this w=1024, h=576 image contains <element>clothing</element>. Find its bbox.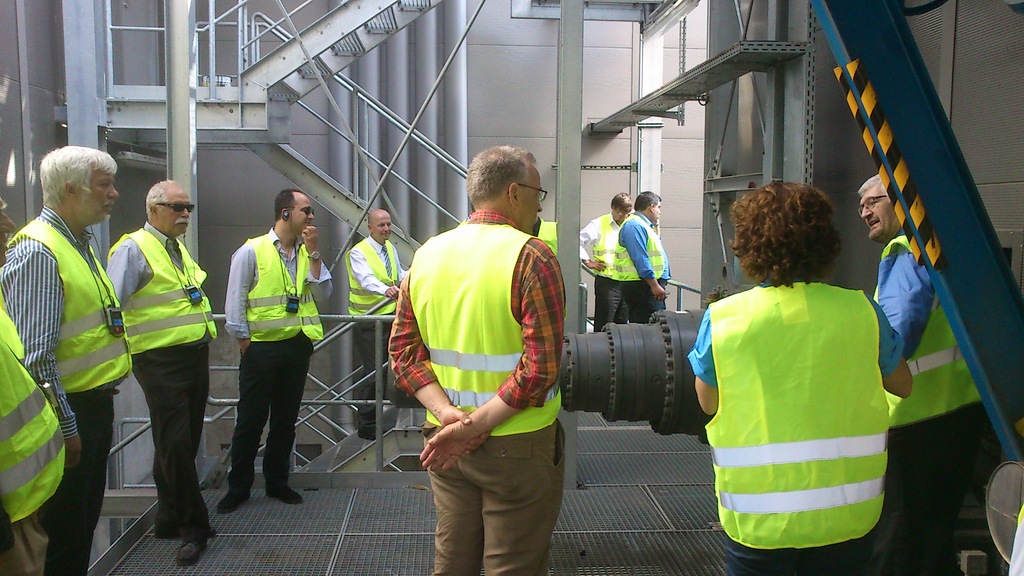
pyautogui.locateOnScreen(8, 207, 136, 575).
